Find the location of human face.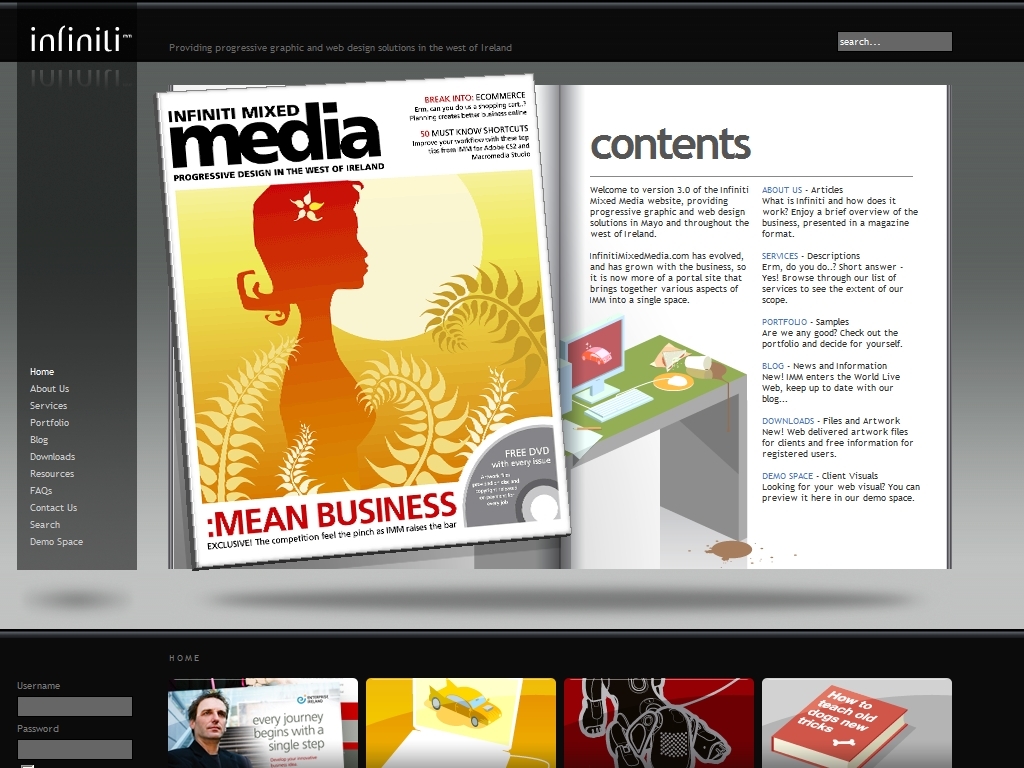
Location: Rect(312, 202, 366, 291).
